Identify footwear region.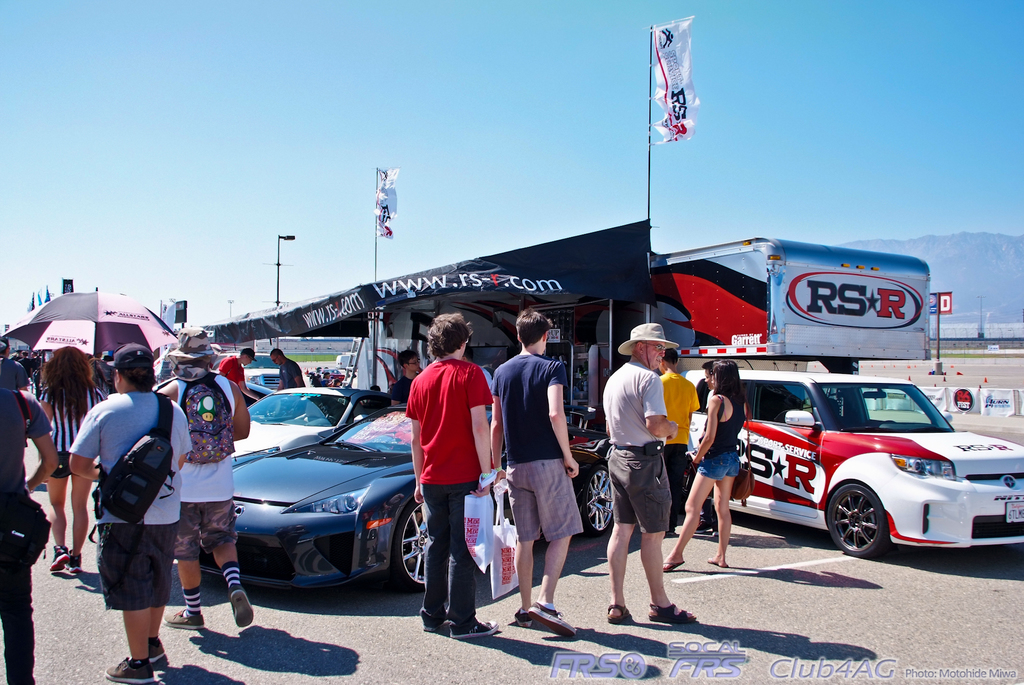
Region: Rect(47, 538, 68, 569).
